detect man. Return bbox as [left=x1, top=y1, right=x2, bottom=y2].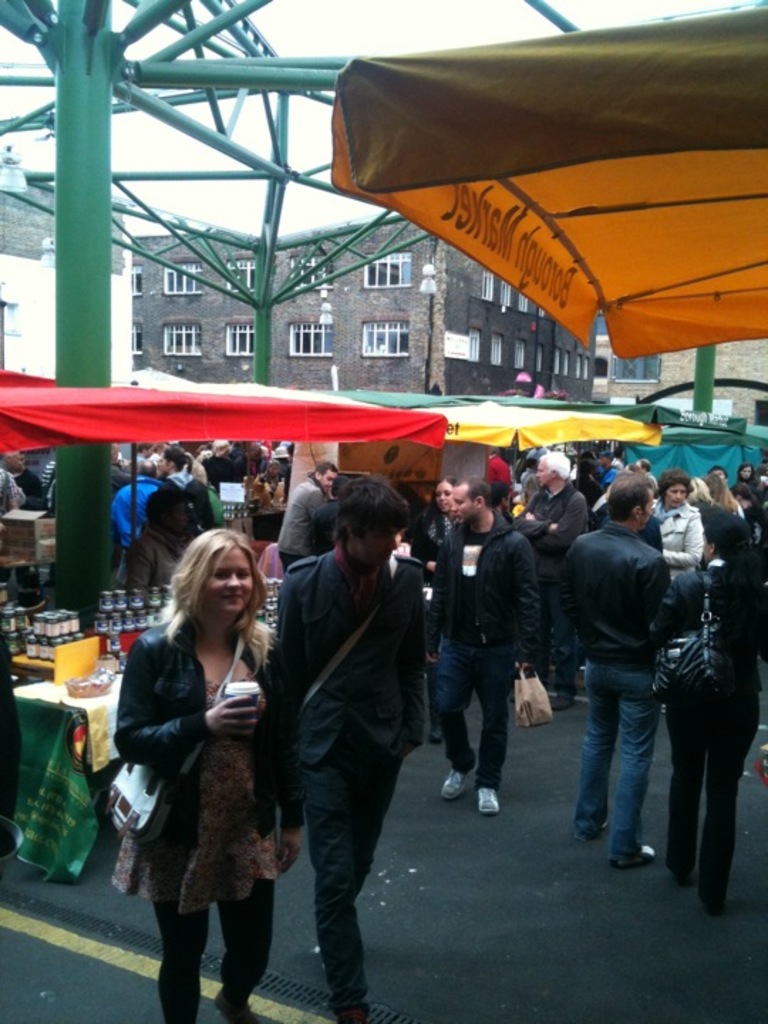
[left=276, top=461, right=334, bottom=567].
